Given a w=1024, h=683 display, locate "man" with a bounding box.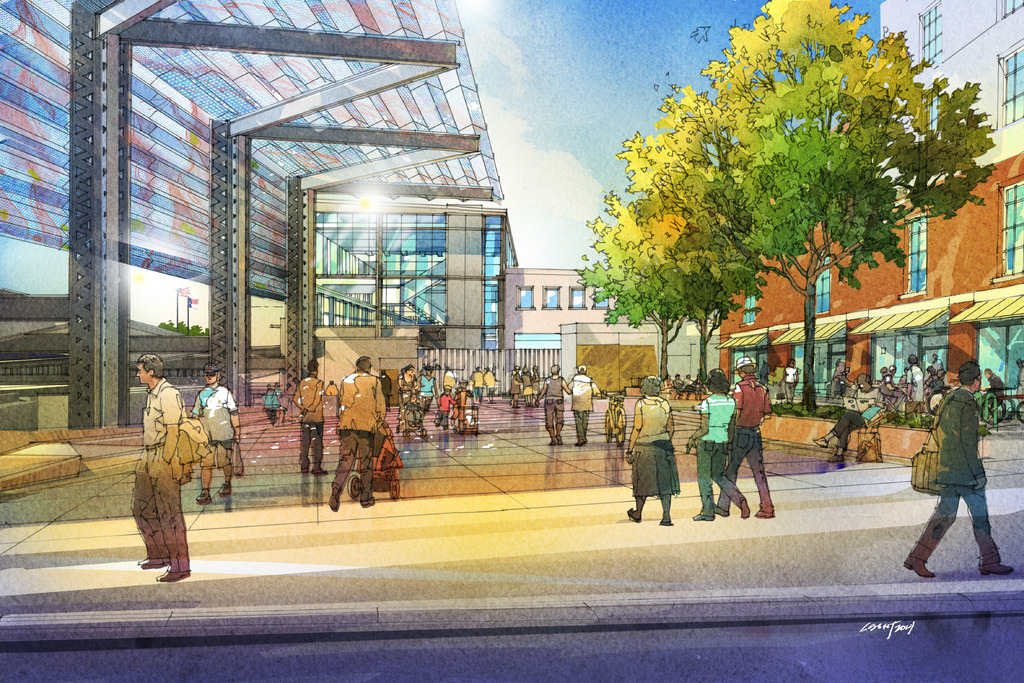
Located: [x1=282, y1=356, x2=330, y2=484].
